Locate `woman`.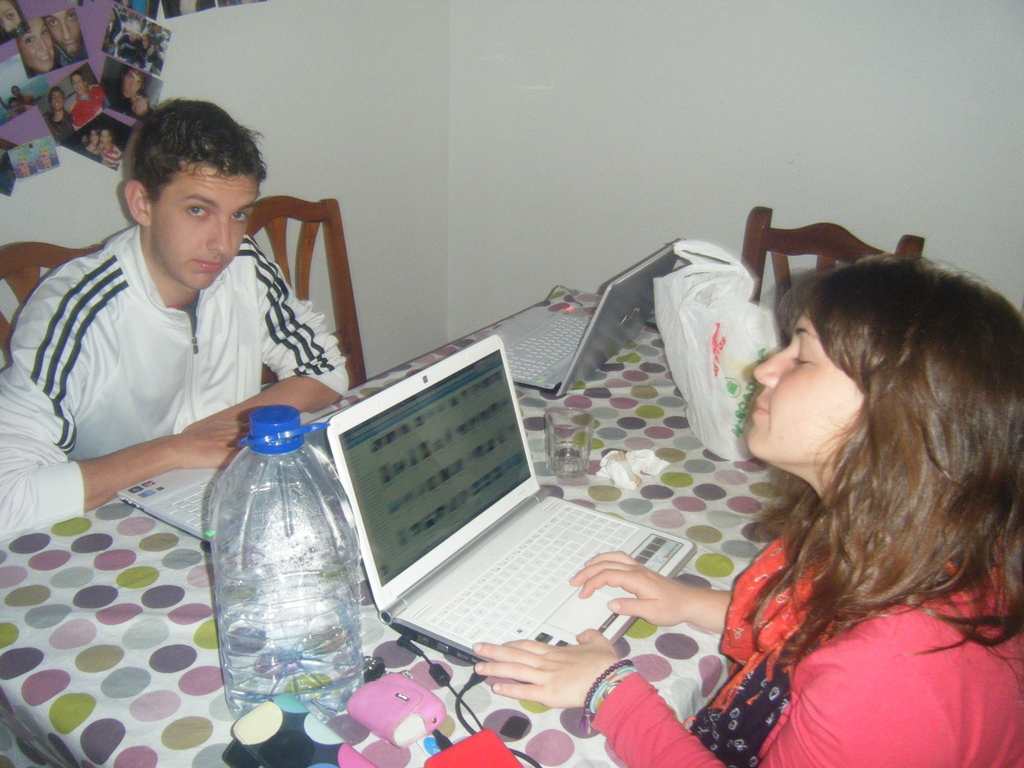
Bounding box: [70,79,108,129].
